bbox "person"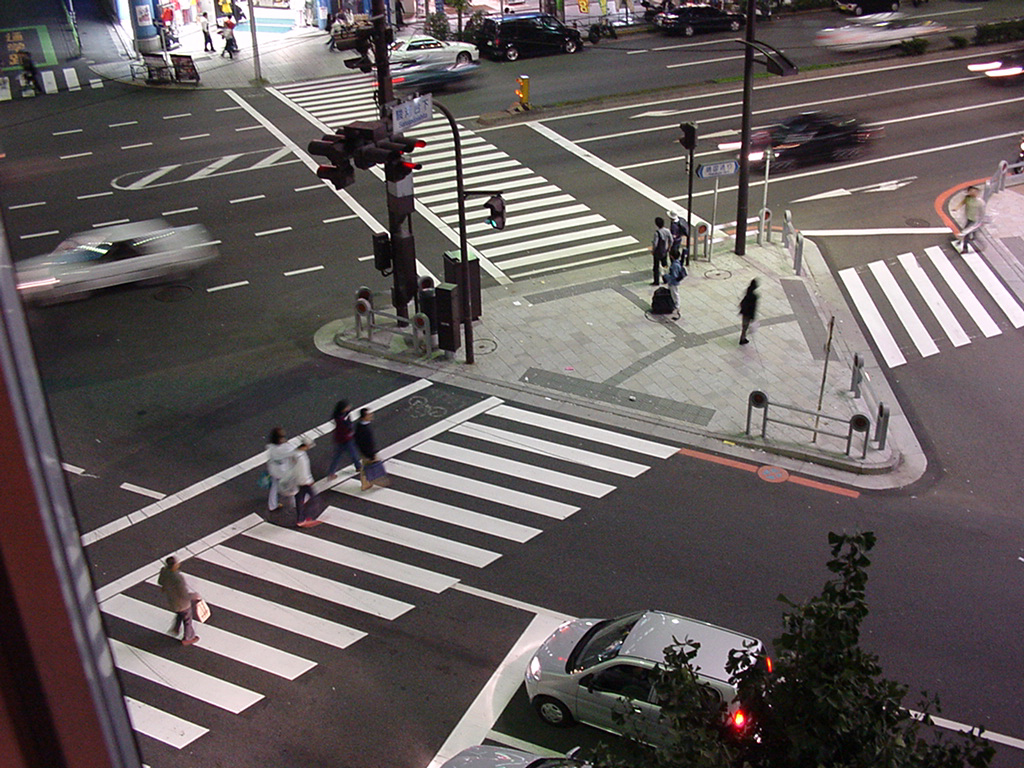
l=647, t=217, r=670, b=285
